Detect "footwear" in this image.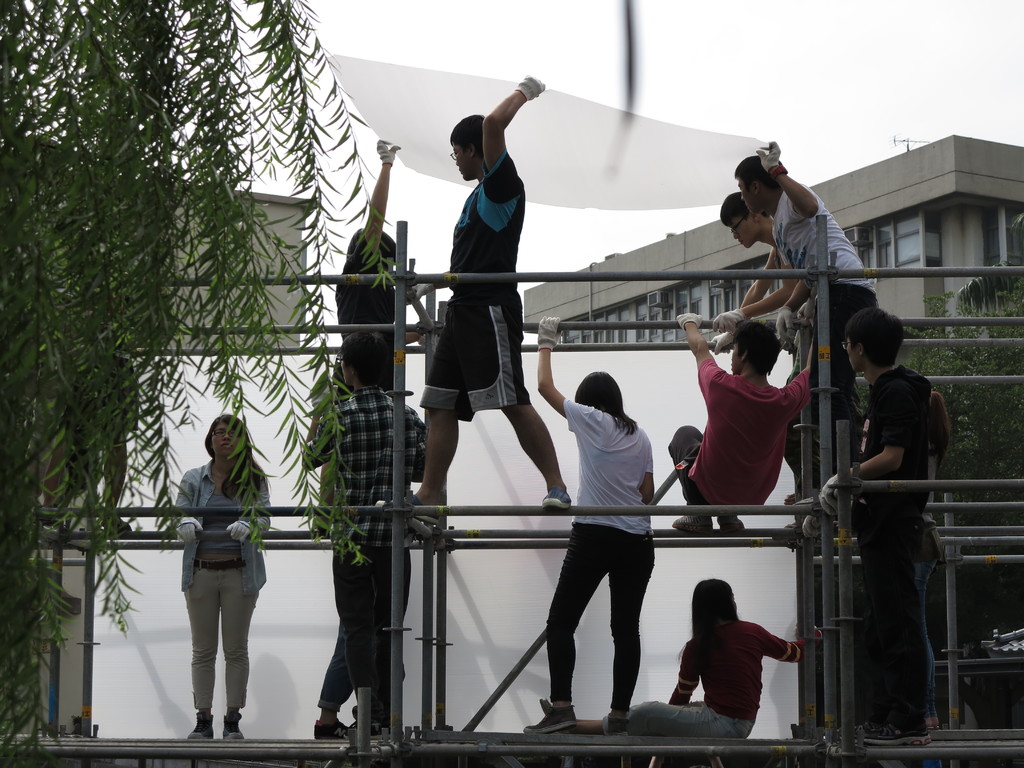
Detection: [left=542, top=486, right=570, bottom=510].
